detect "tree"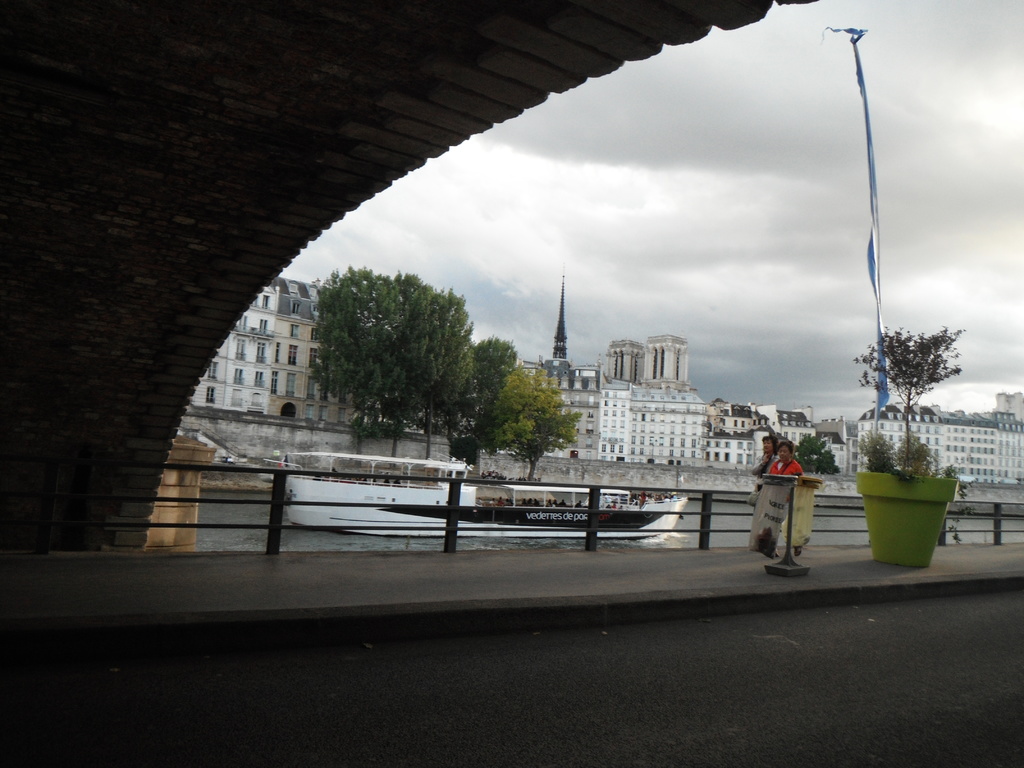
bbox=[438, 328, 532, 467]
